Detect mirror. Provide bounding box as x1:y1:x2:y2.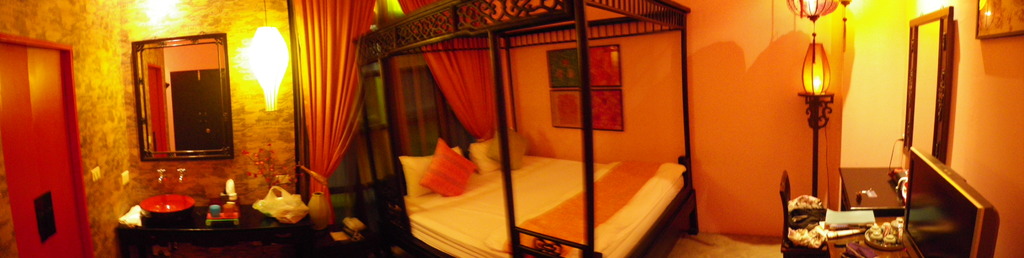
908:20:936:156.
